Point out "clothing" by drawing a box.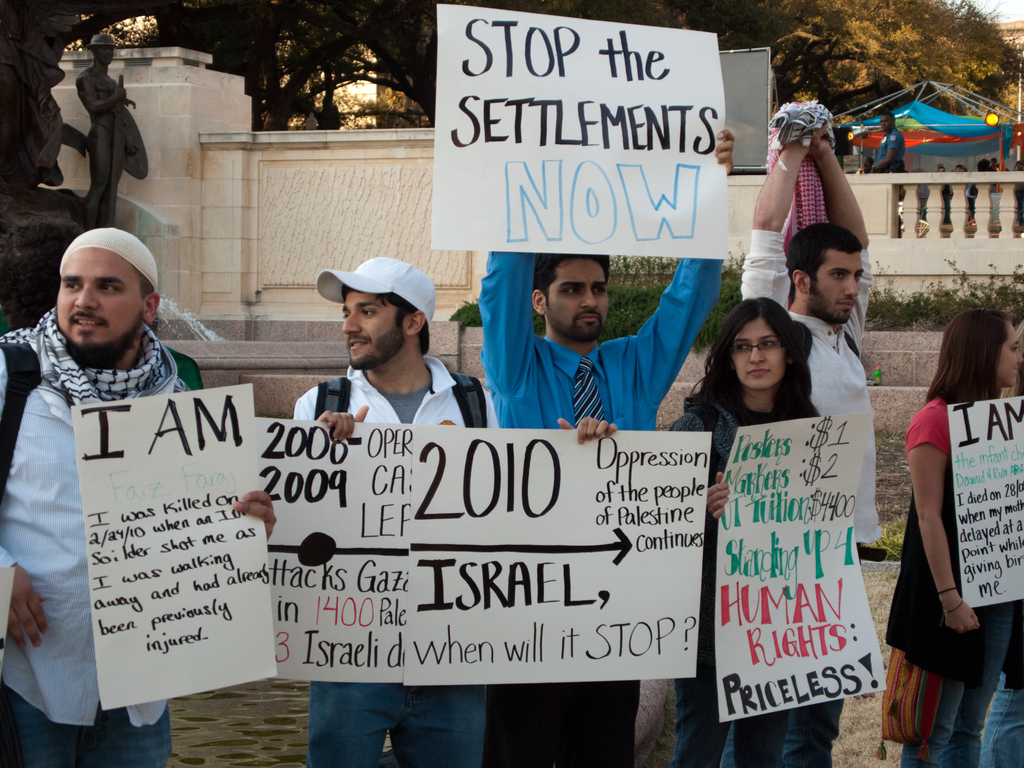
box(941, 175, 958, 224).
